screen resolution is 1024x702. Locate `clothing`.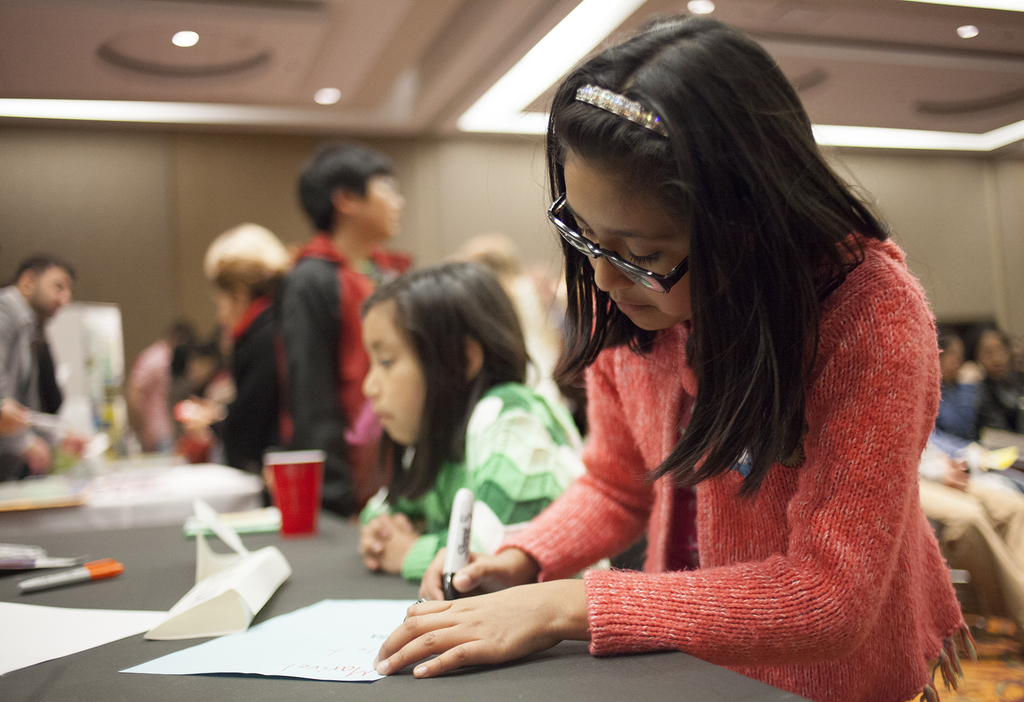
{"left": 916, "top": 439, "right": 1023, "bottom": 628}.
